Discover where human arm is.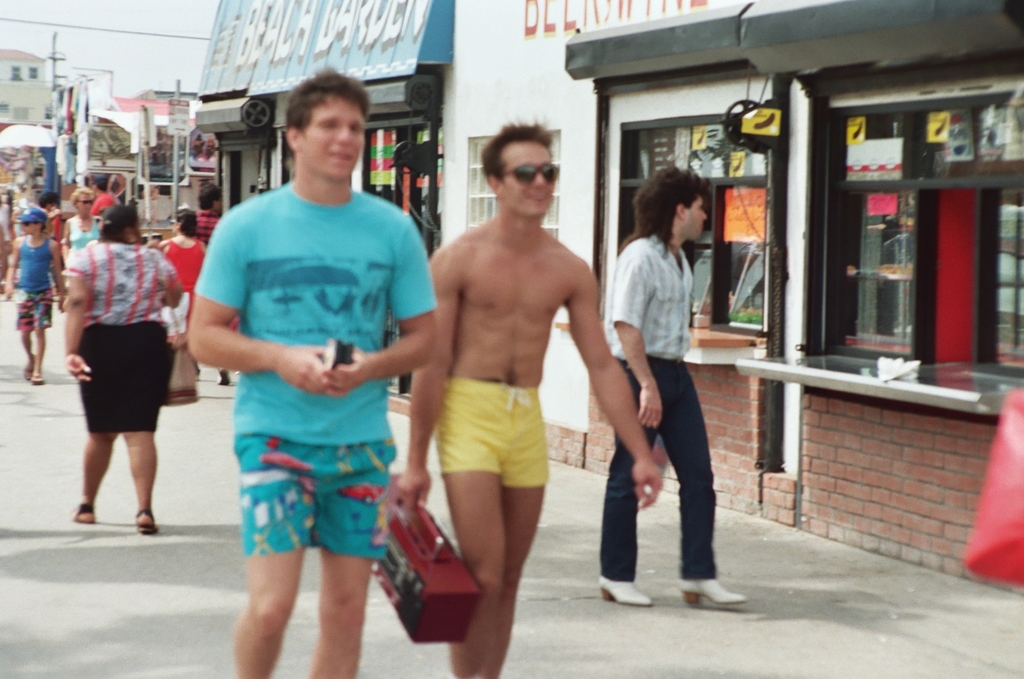
Discovered at x1=569 y1=265 x2=661 y2=505.
